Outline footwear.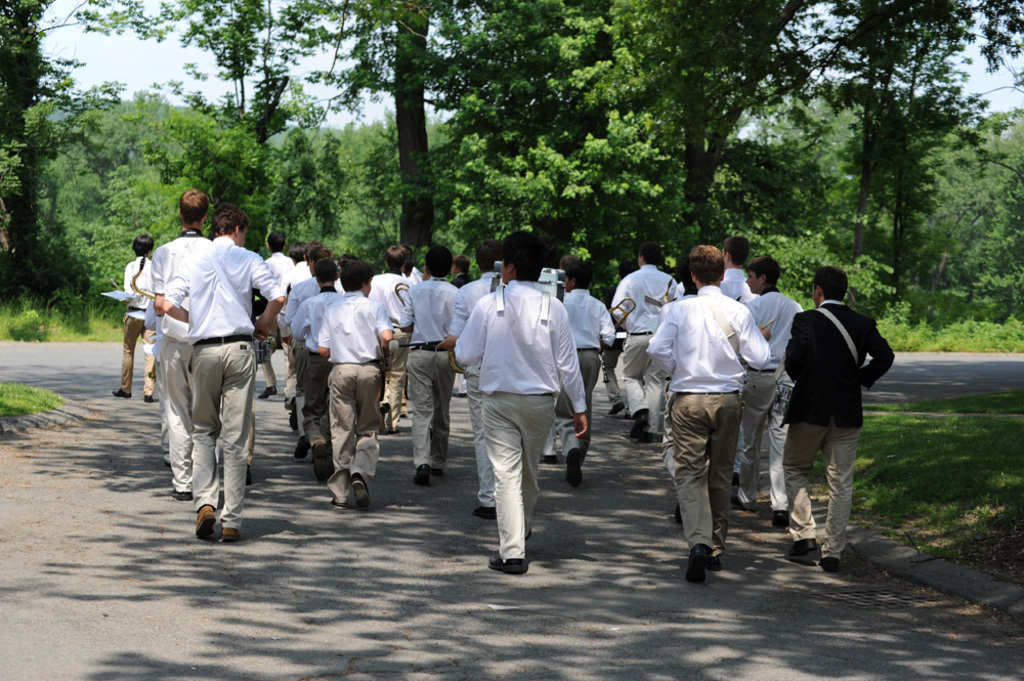
Outline: x1=819, y1=558, x2=837, y2=570.
